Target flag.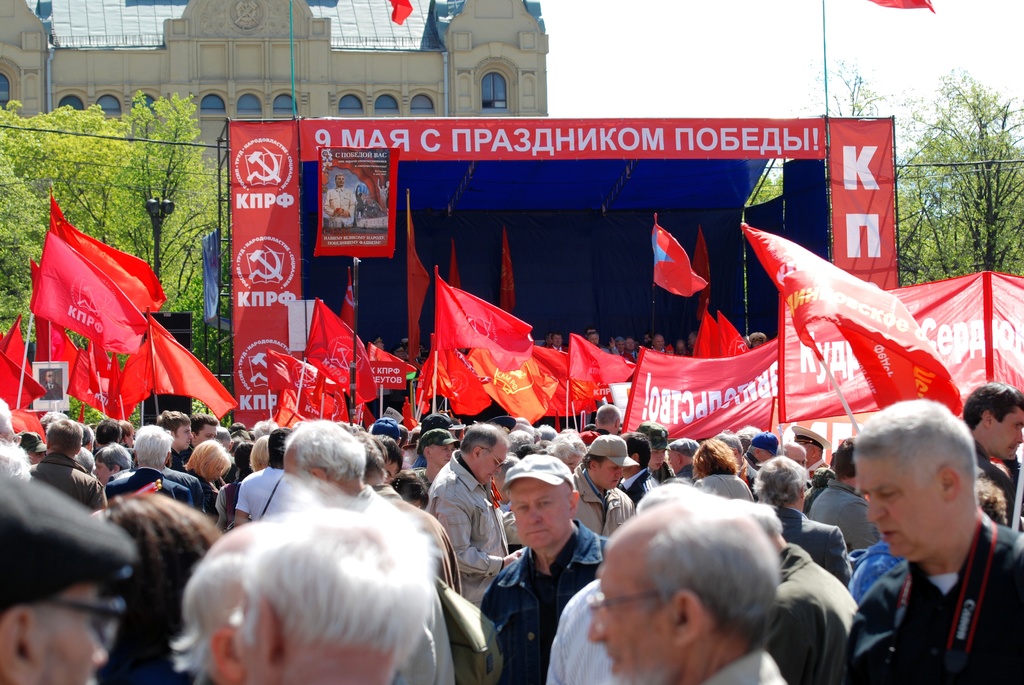
Target region: <bbox>432, 343, 496, 423</bbox>.
